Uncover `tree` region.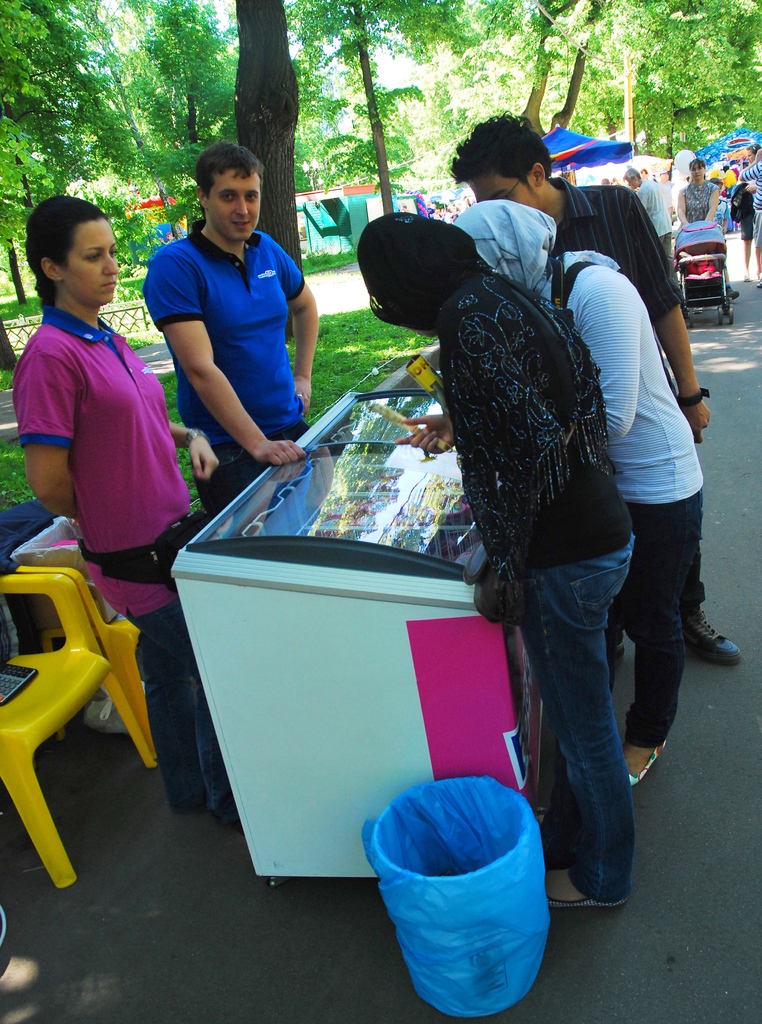
Uncovered: (x1=112, y1=0, x2=242, y2=230).
